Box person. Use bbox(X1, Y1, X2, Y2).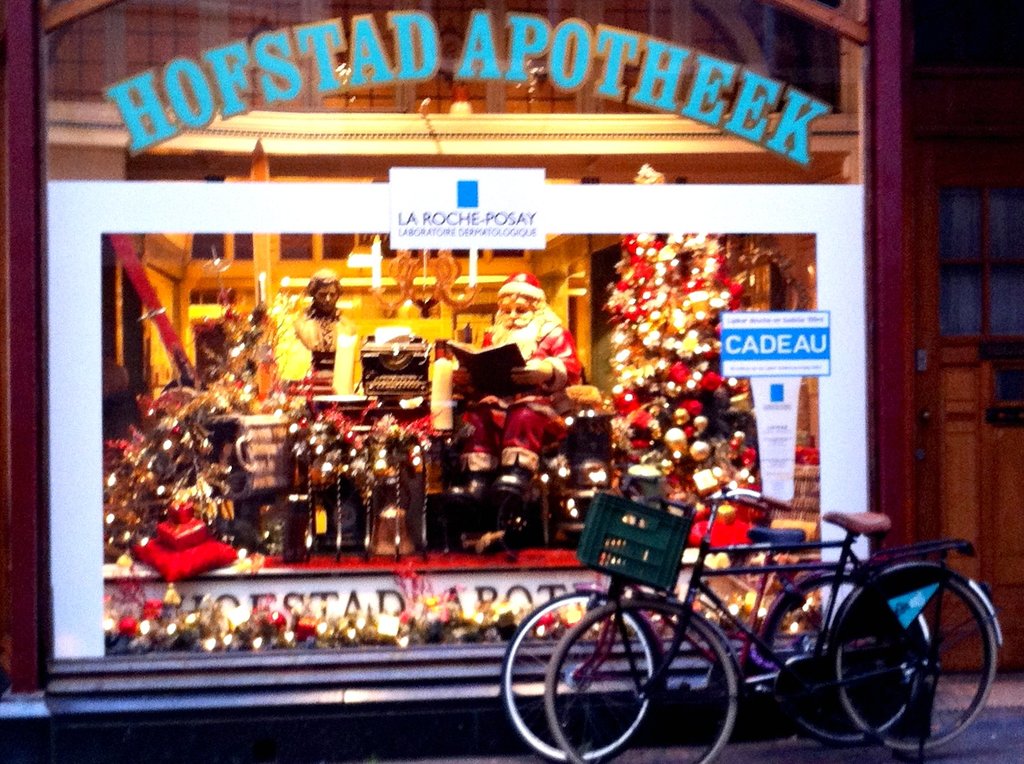
bbox(271, 266, 362, 399).
